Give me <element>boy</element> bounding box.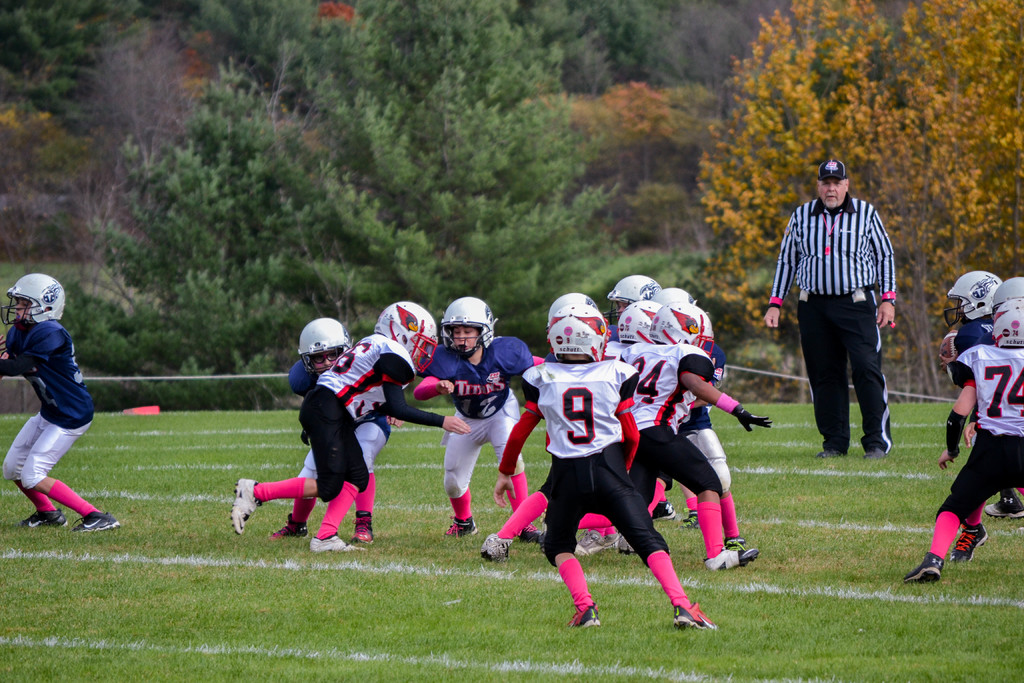
<bbox>543, 301, 738, 573</bbox>.
